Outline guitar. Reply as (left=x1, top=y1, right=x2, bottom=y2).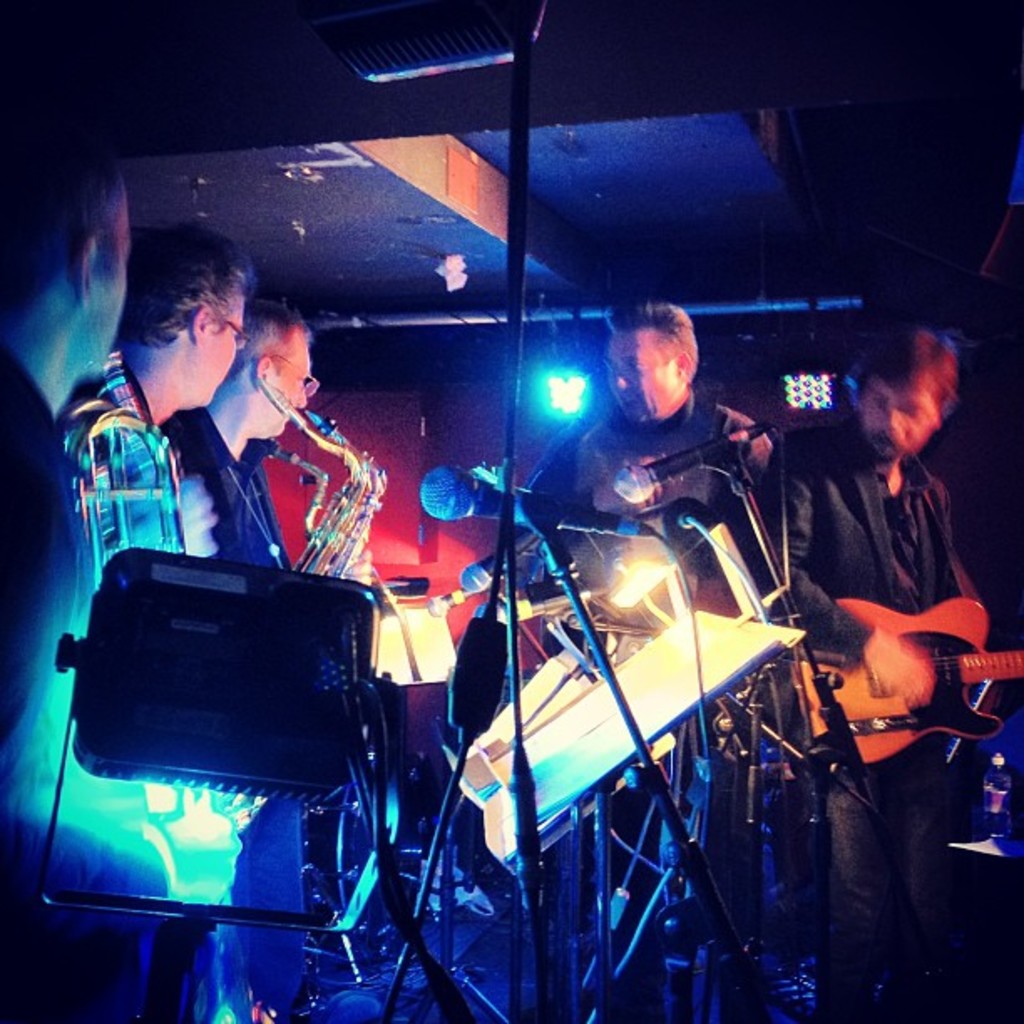
(left=791, top=597, right=1022, bottom=773).
